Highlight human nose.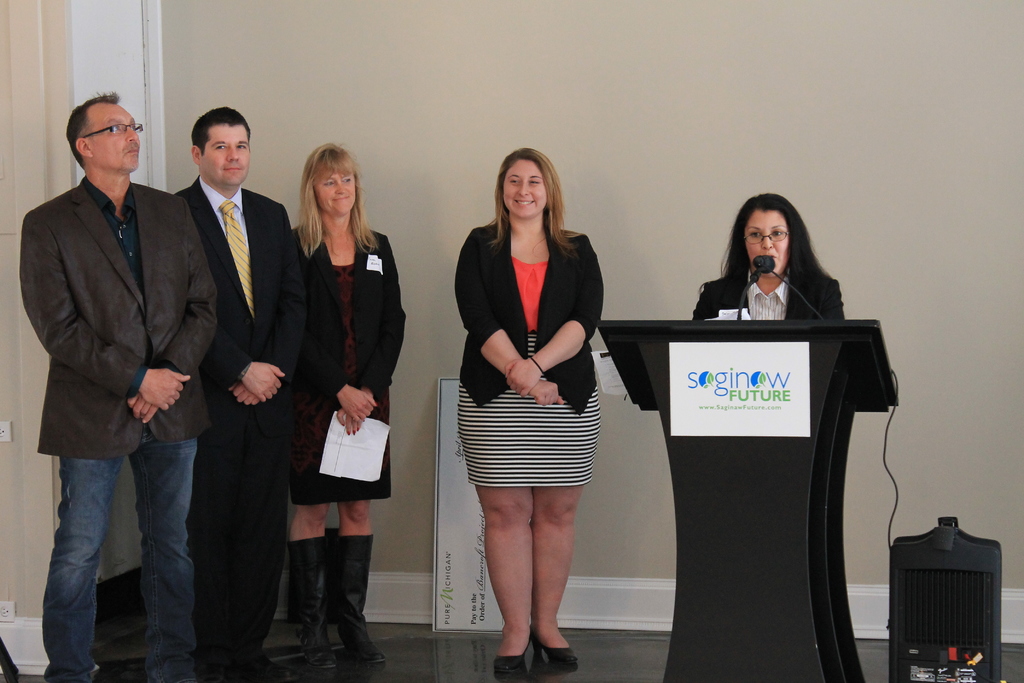
Highlighted region: [335,183,346,197].
